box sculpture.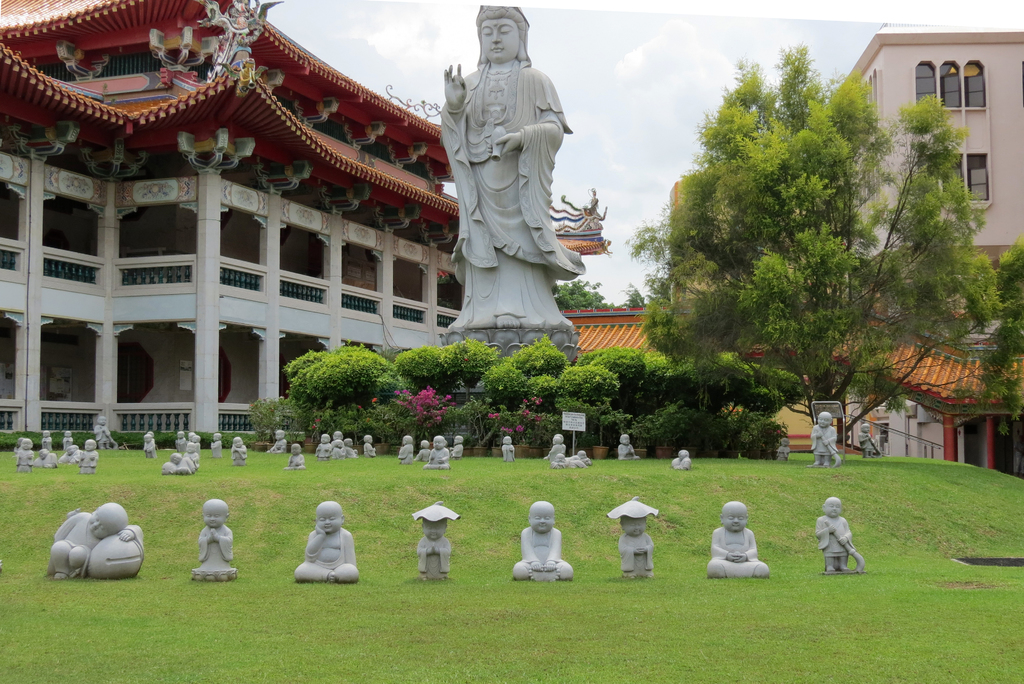
(397, 433, 417, 463).
